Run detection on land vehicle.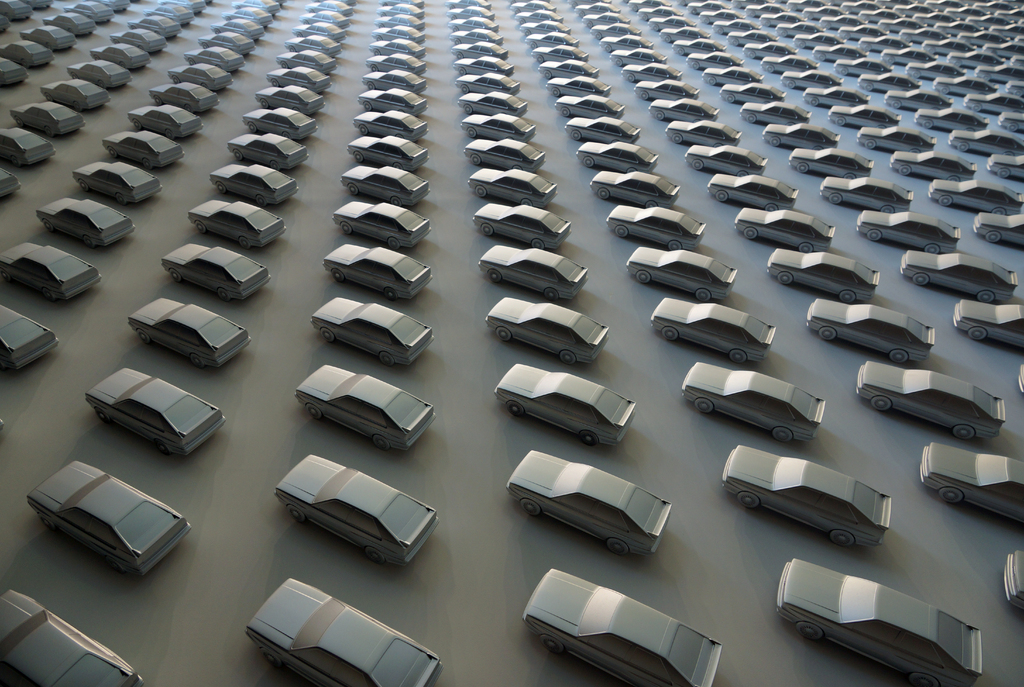
Result: x1=897, y1=247, x2=1016, y2=305.
